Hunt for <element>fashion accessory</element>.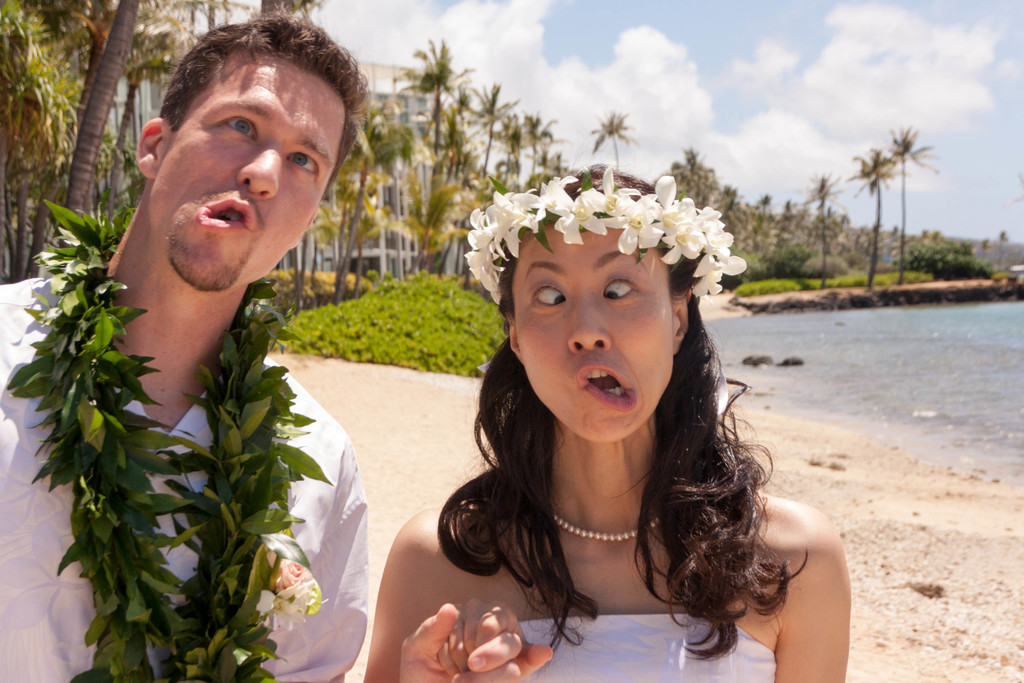
Hunted down at bbox(461, 161, 755, 303).
